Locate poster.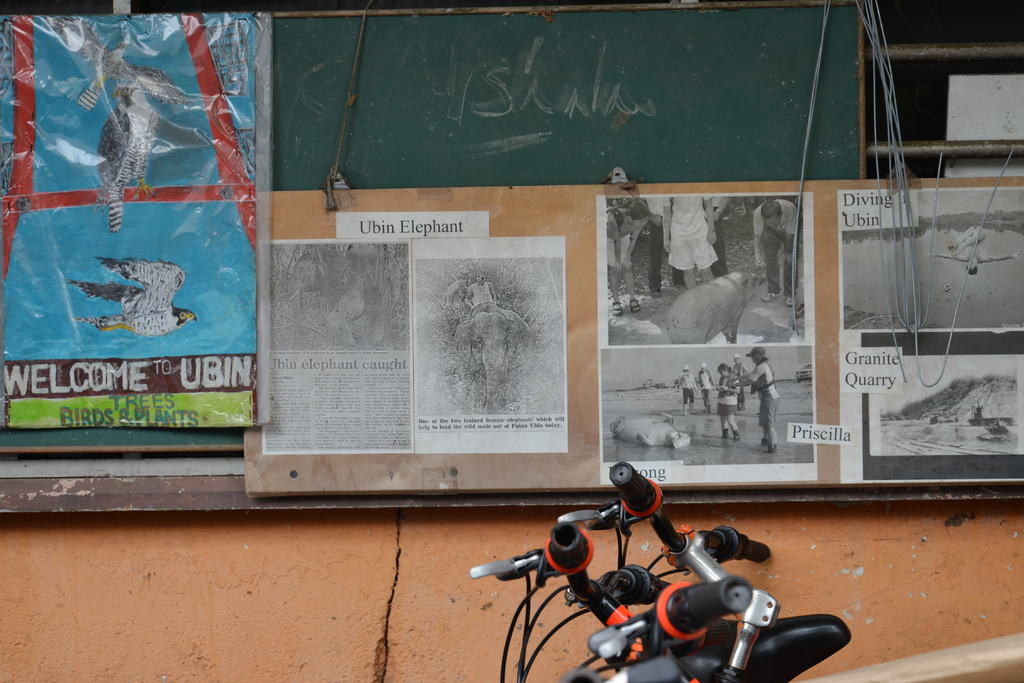
Bounding box: locate(265, 238, 413, 453).
